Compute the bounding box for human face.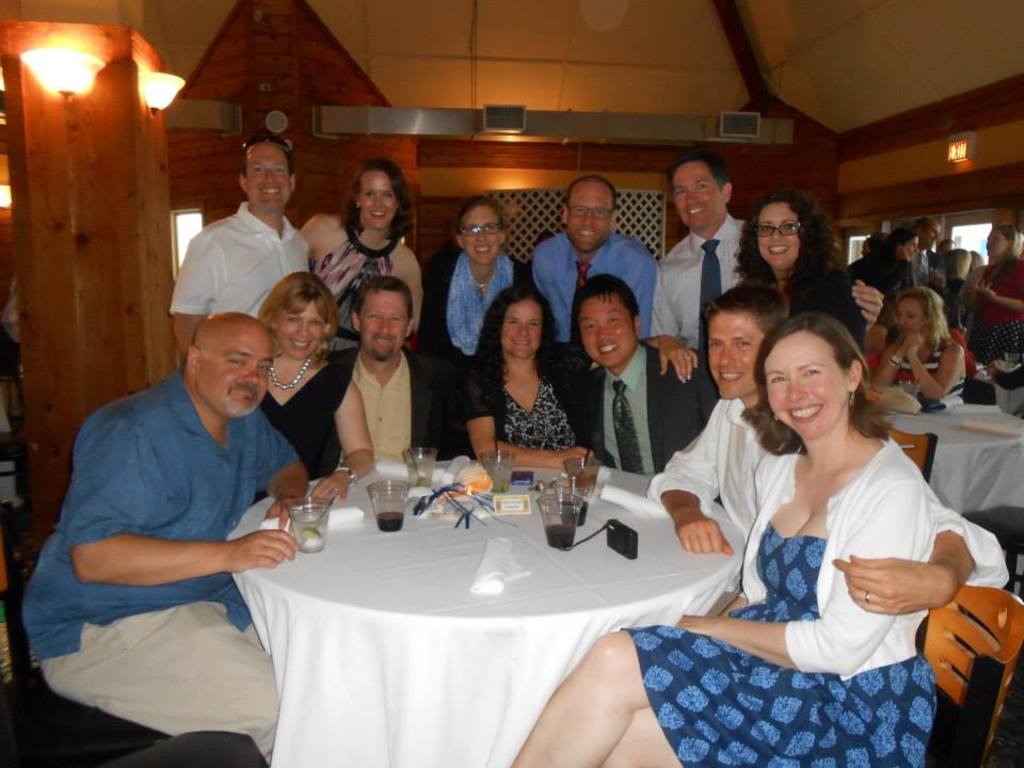
region(500, 298, 547, 362).
